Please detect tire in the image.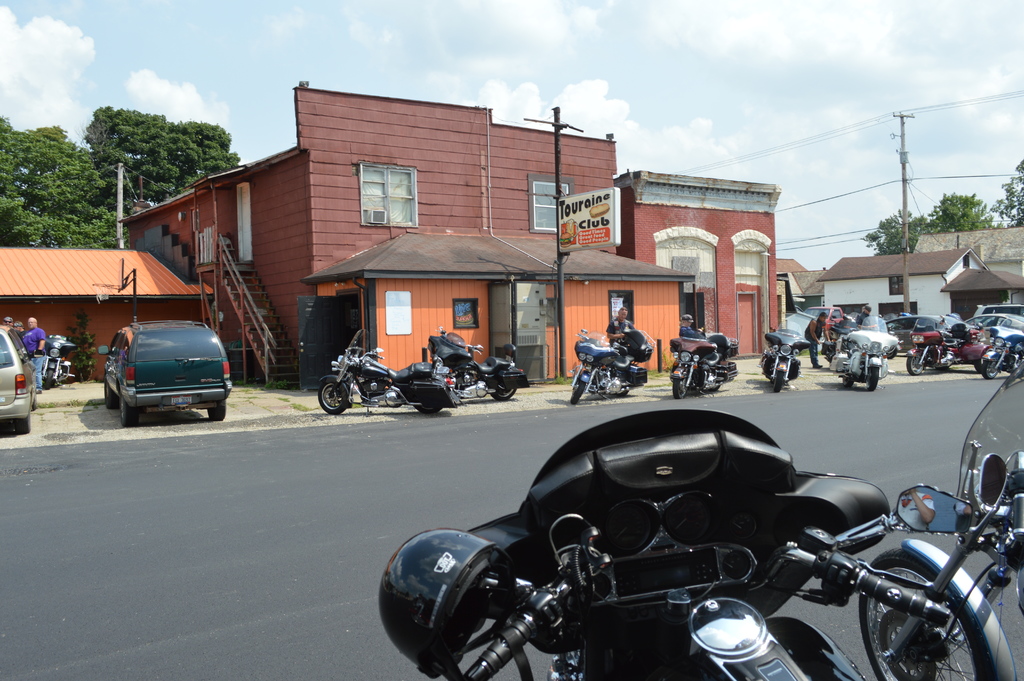
[27, 386, 38, 409].
